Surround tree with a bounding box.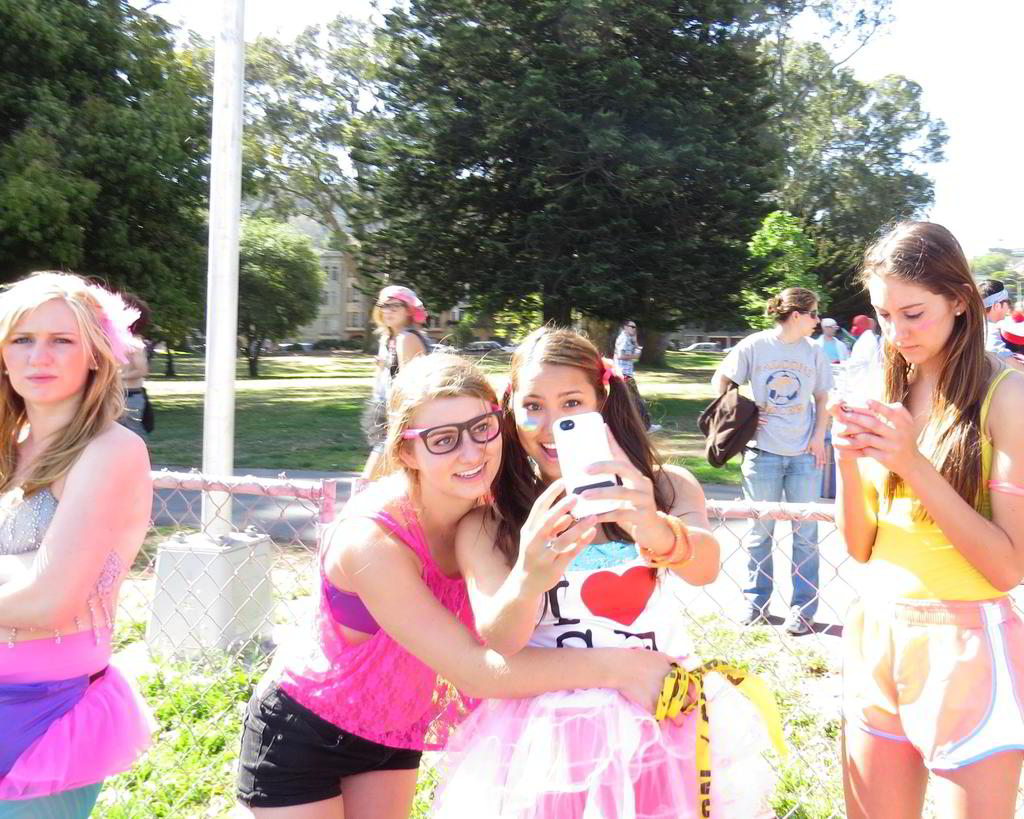
{"left": 240, "top": 223, "right": 323, "bottom": 378}.
